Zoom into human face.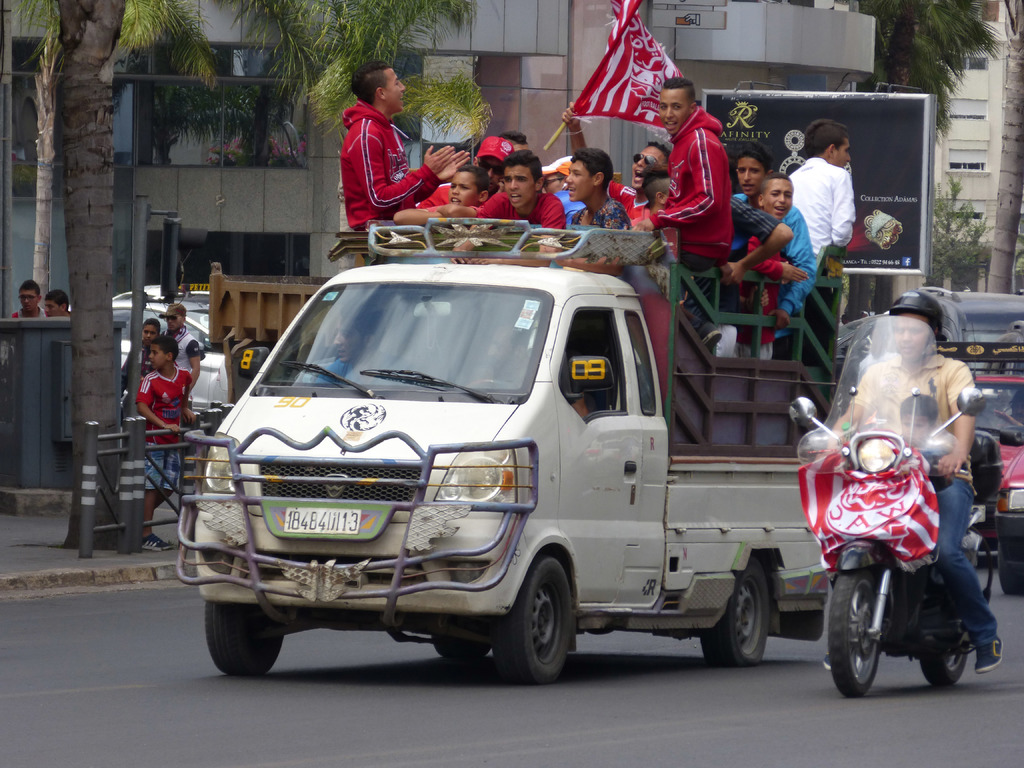
Zoom target: bbox(893, 308, 929, 358).
